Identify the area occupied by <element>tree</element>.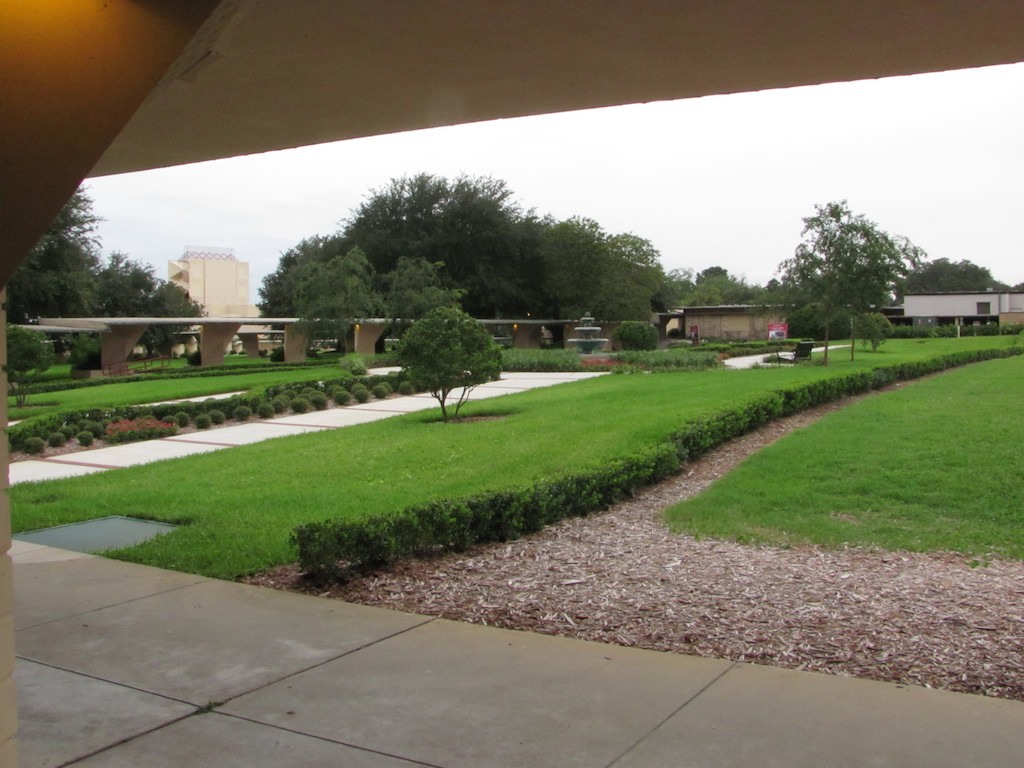
Area: {"x1": 385, "y1": 306, "x2": 506, "y2": 424}.
